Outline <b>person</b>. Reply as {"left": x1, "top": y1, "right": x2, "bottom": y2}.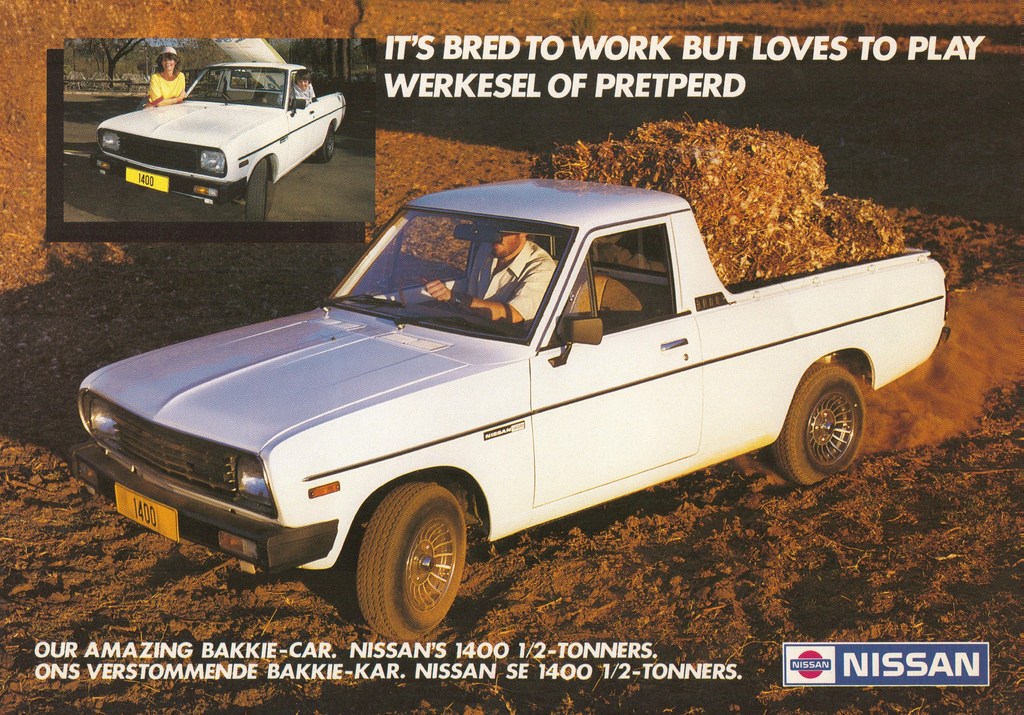
{"left": 424, "top": 229, "right": 557, "bottom": 325}.
